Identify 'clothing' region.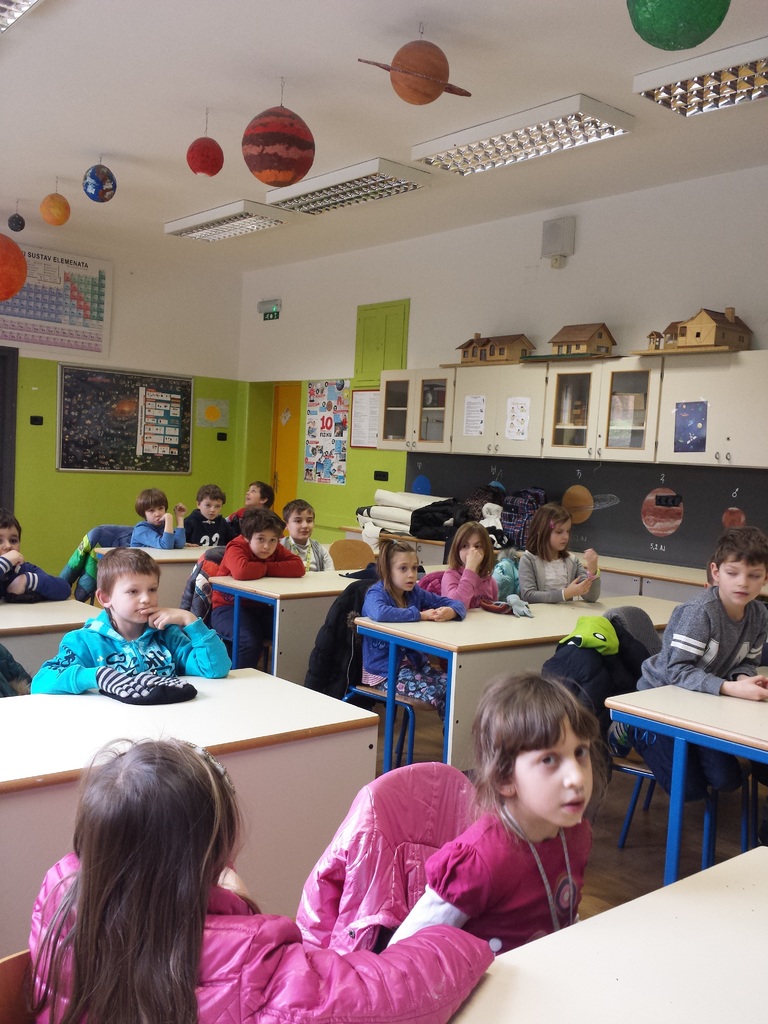
Region: region(204, 536, 303, 660).
